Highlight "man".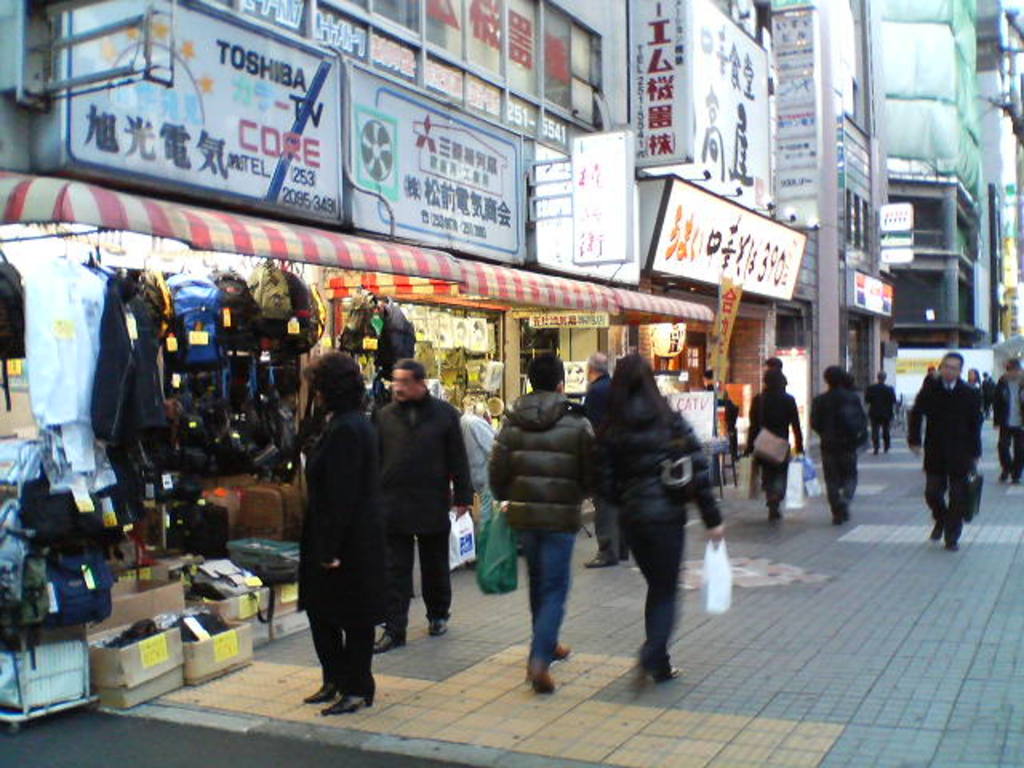
Highlighted region: bbox=(989, 360, 1022, 480).
